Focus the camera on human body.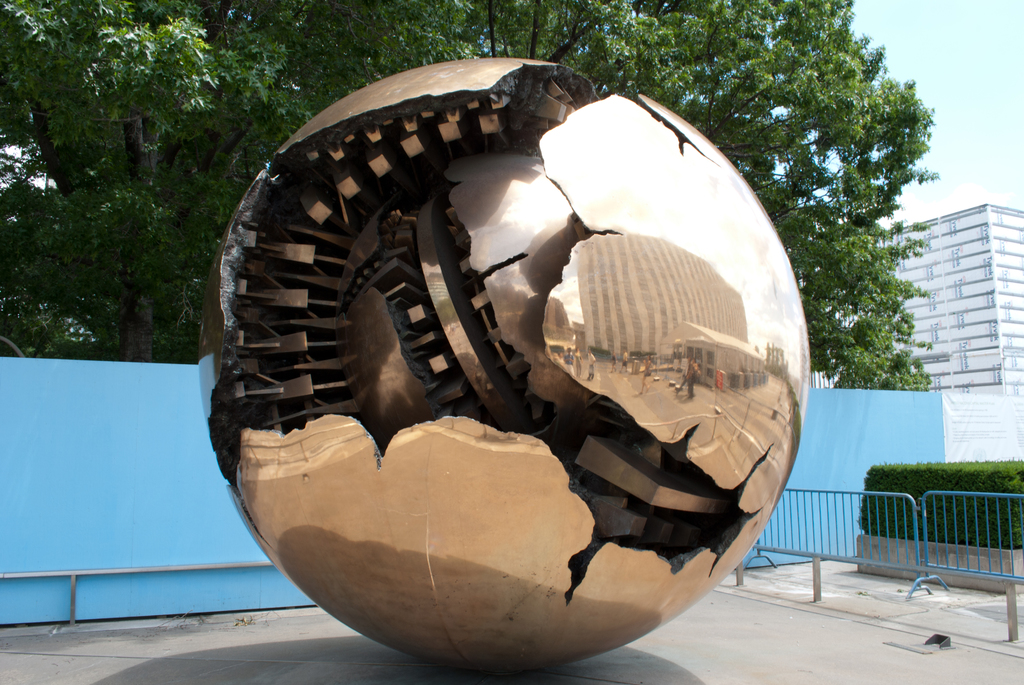
Focus region: [587,352,596,379].
